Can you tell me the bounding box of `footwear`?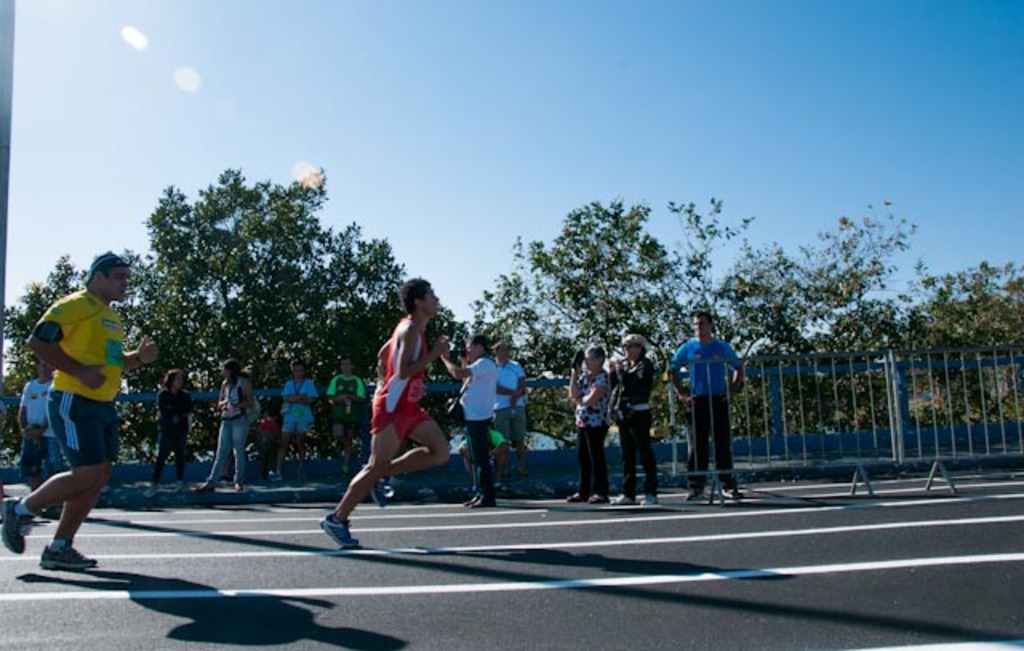
Rect(608, 494, 635, 502).
